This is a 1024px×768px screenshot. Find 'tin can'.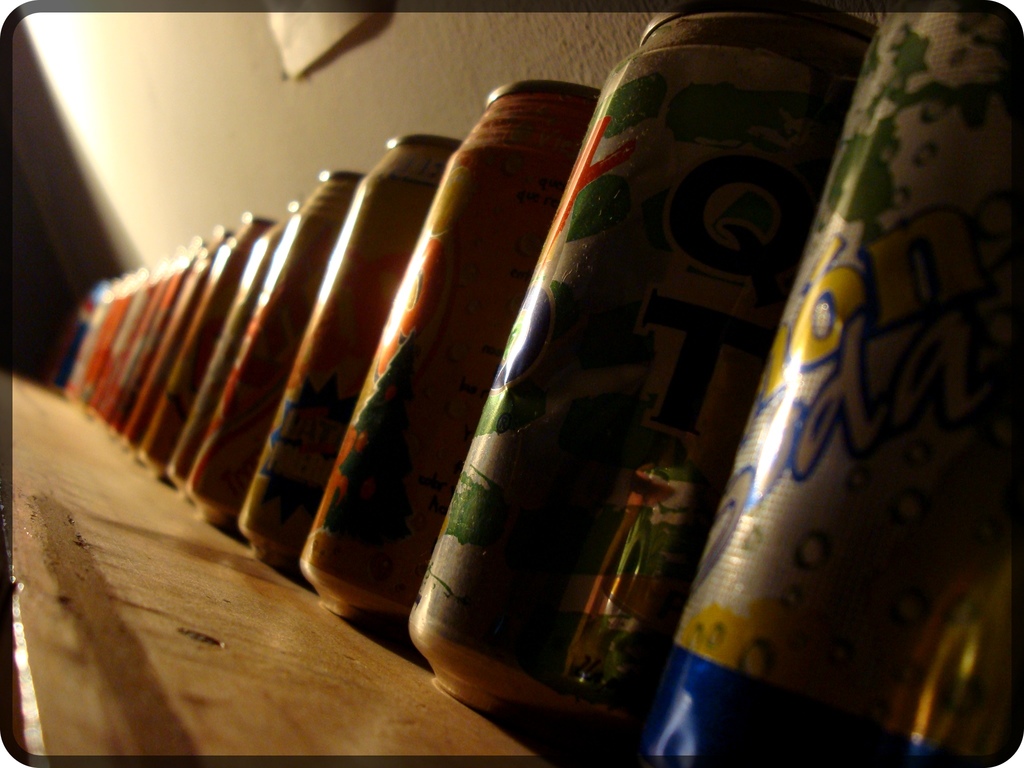
Bounding box: locate(230, 129, 463, 574).
